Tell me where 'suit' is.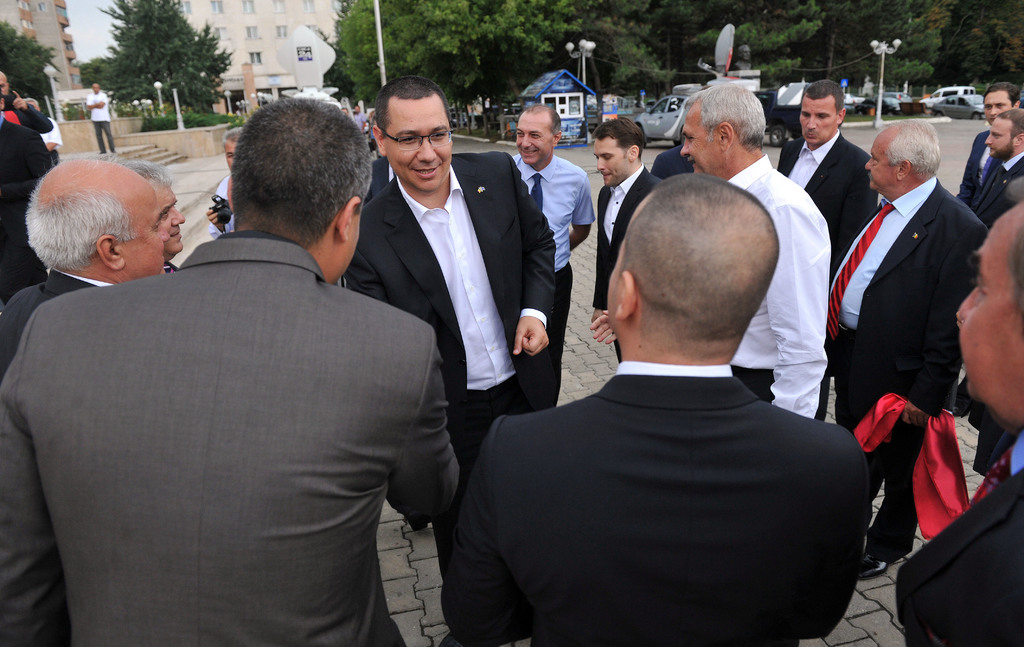
'suit' is at x1=0, y1=111, x2=53, y2=302.
